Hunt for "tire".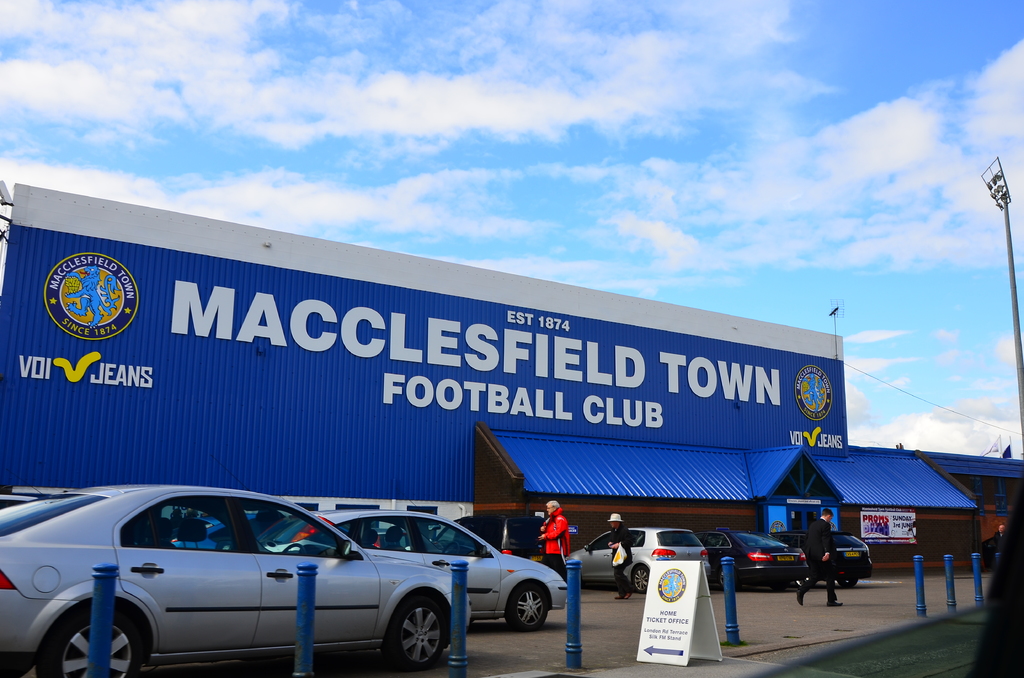
Hunted down at <box>387,602,445,670</box>.
